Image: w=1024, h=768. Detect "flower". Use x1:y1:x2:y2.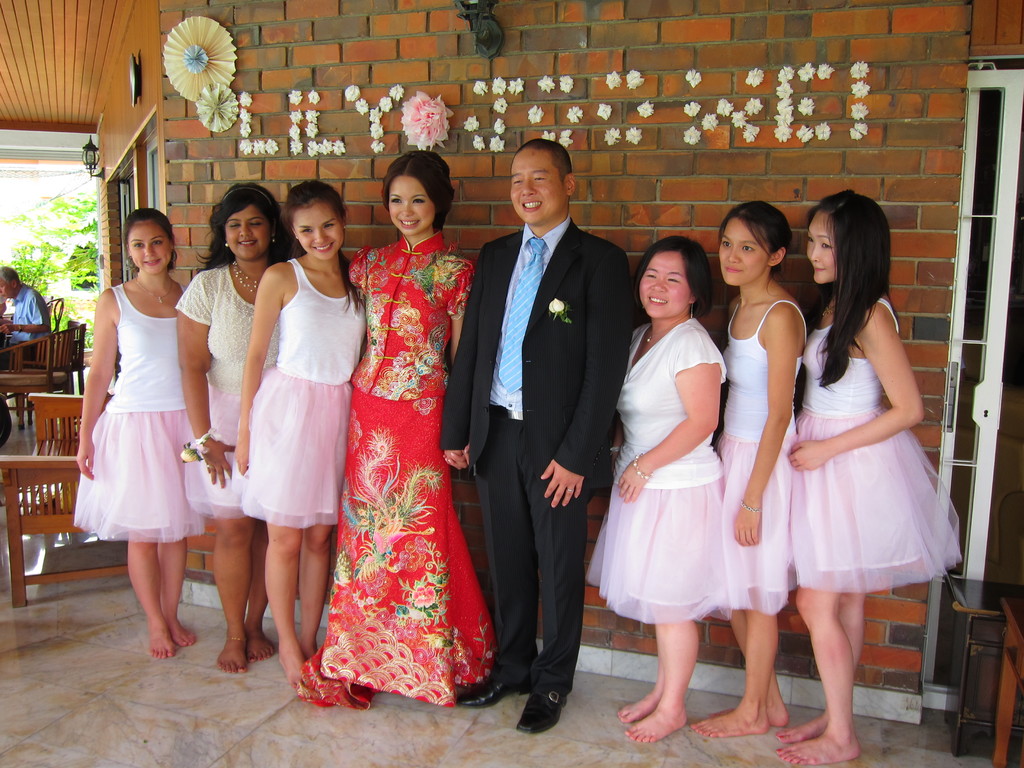
852:124:870:135.
